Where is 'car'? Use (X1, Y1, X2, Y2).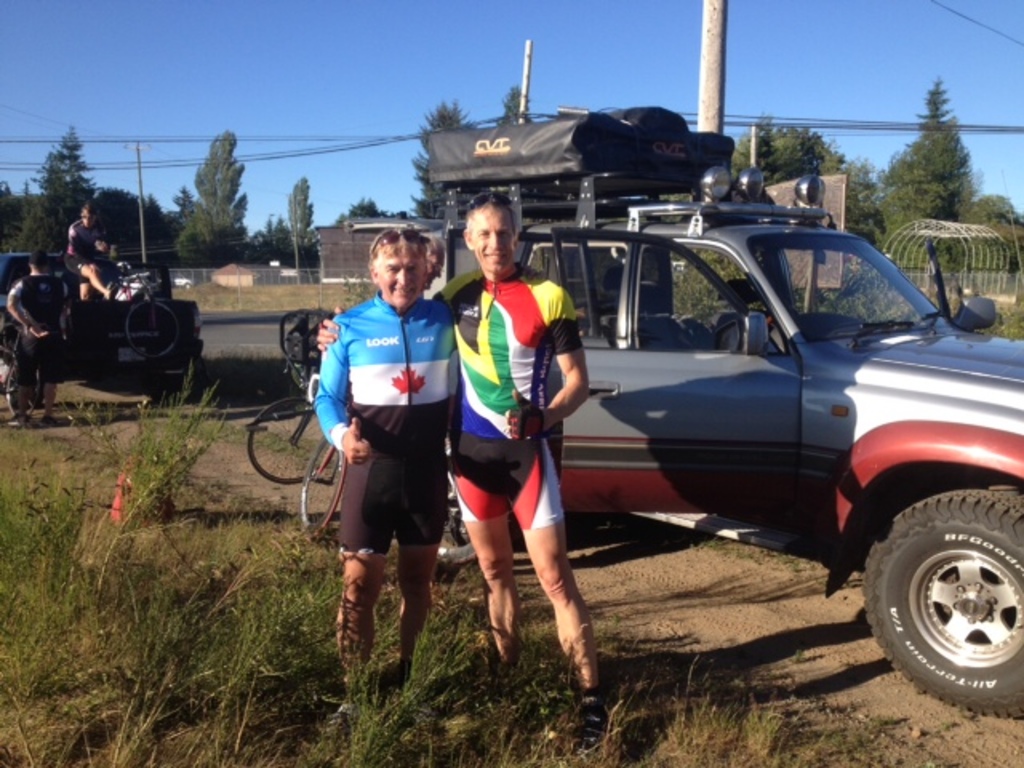
(0, 251, 203, 395).
